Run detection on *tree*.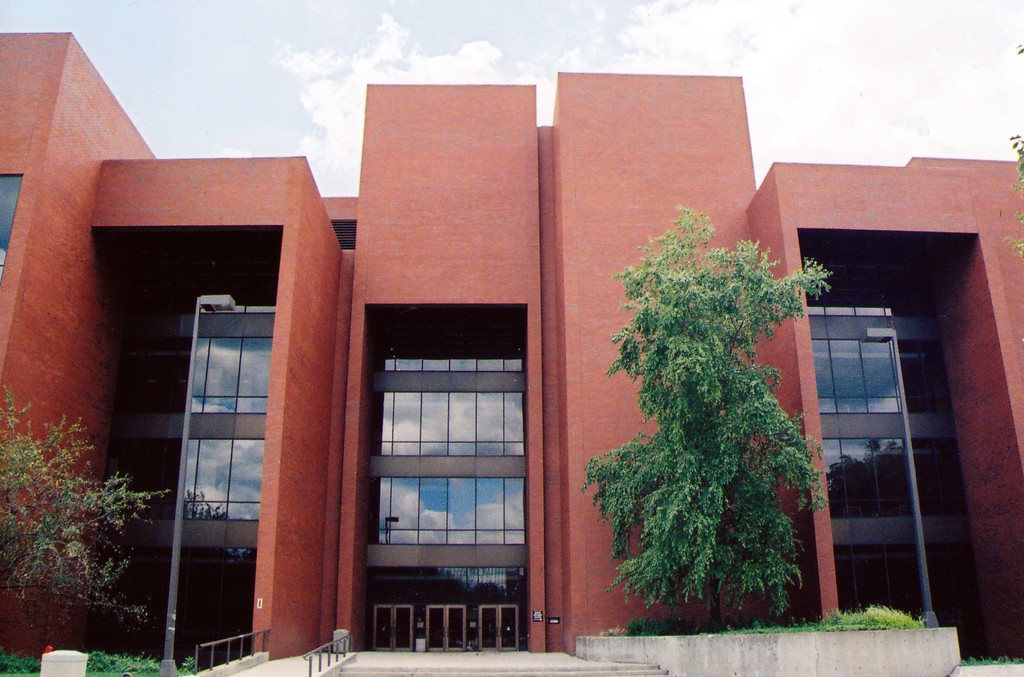
Result: <region>0, 378, 177, 669</region>.
